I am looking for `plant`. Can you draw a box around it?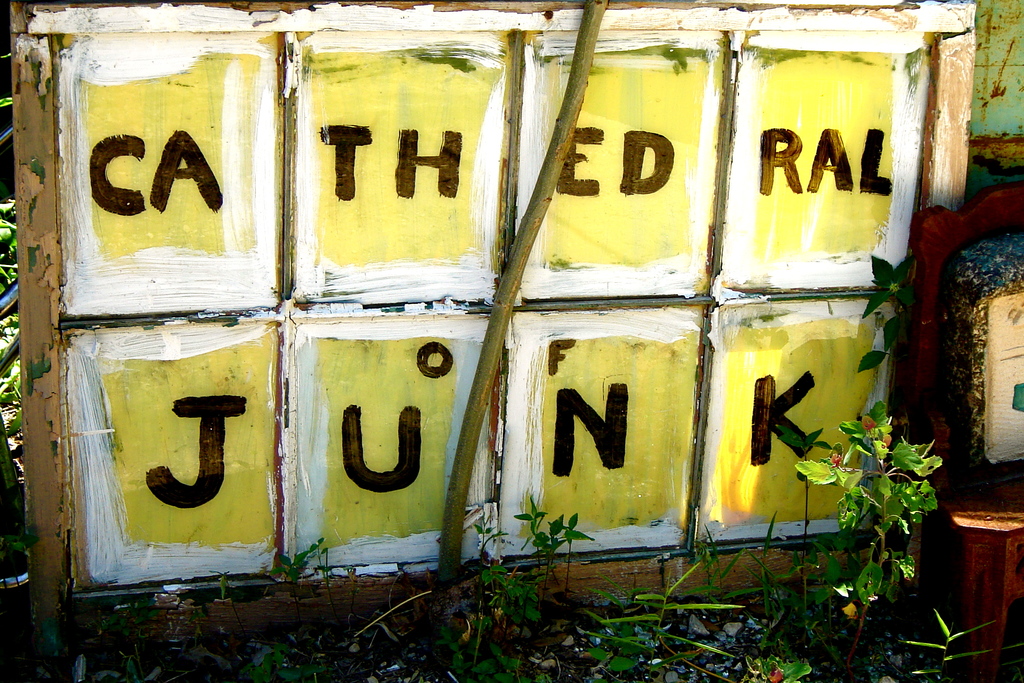
Sure, the bounding box is detection(780, 395, 940, 682).
